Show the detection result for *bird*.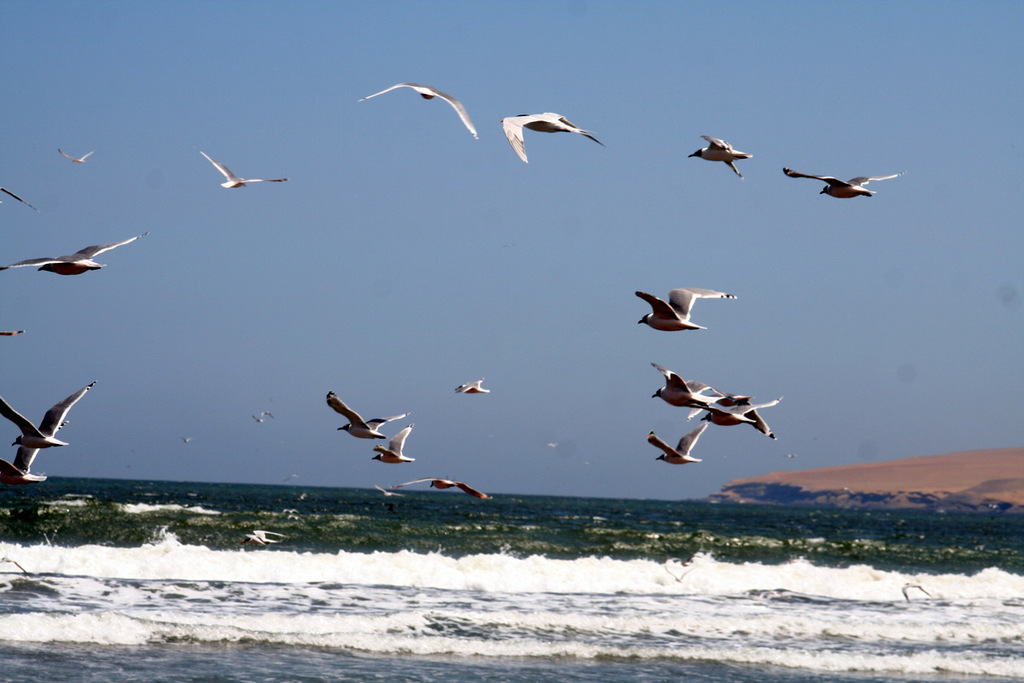
(x1=373, y1=426, x2=412, y2=460).
